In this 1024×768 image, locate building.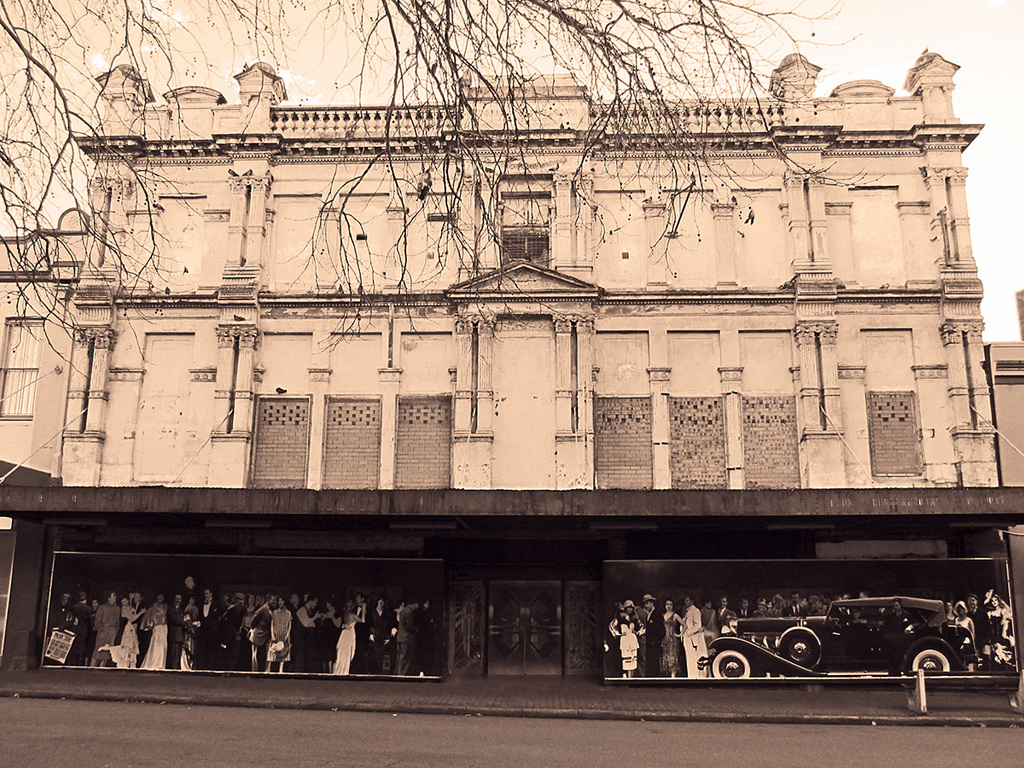
Bounding box: [0,44,1023,714].
